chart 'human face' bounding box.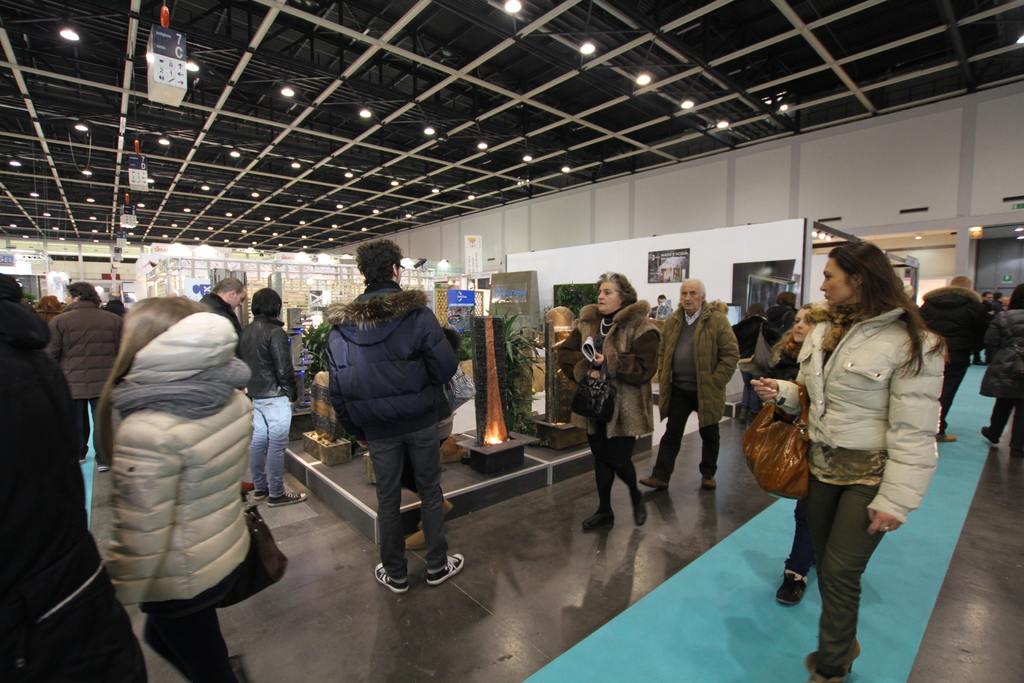
Charted: select_region(231, 283, 246, 307).
